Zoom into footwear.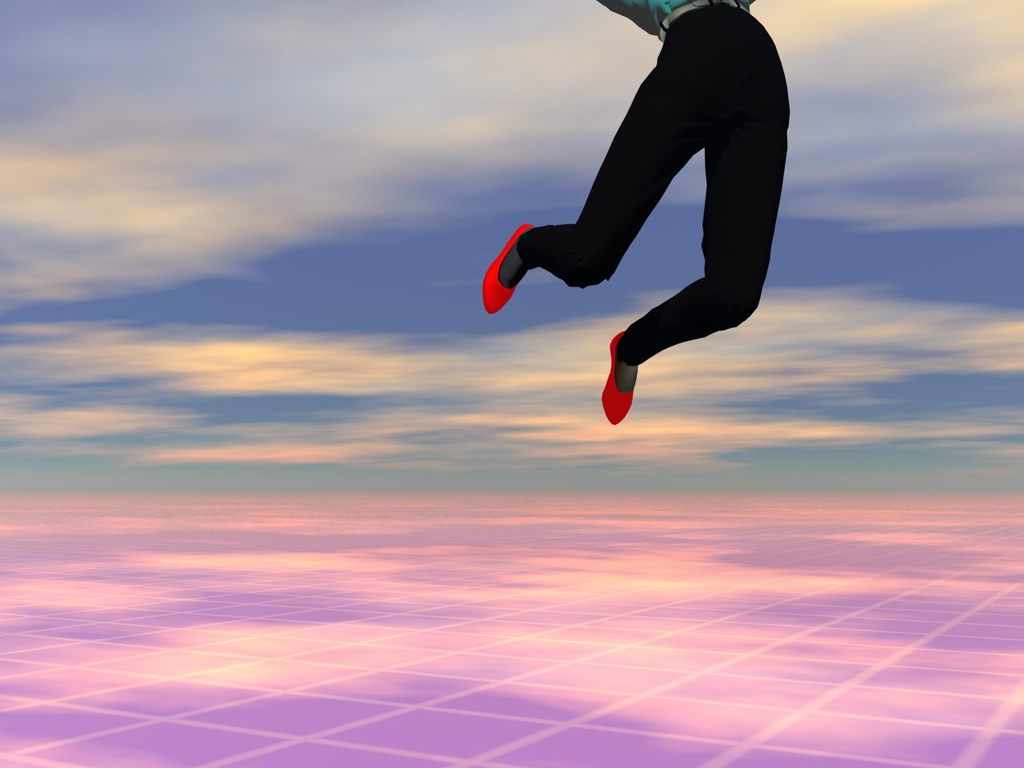
Zoom target: left=600, top=332, right=630, bottom=422.
